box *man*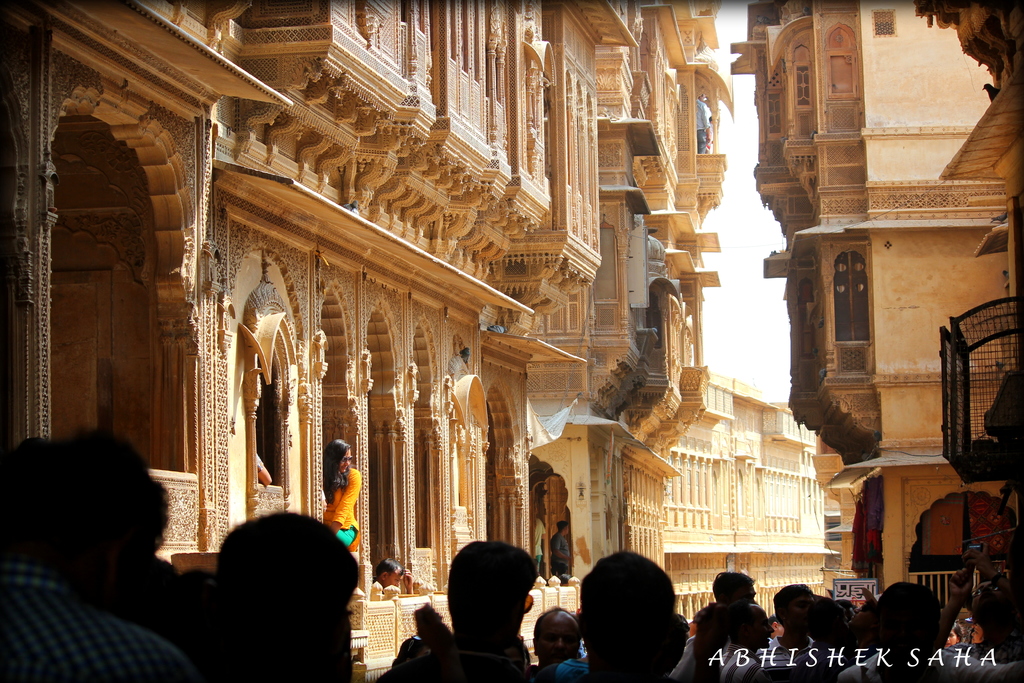
522:606:586:682
